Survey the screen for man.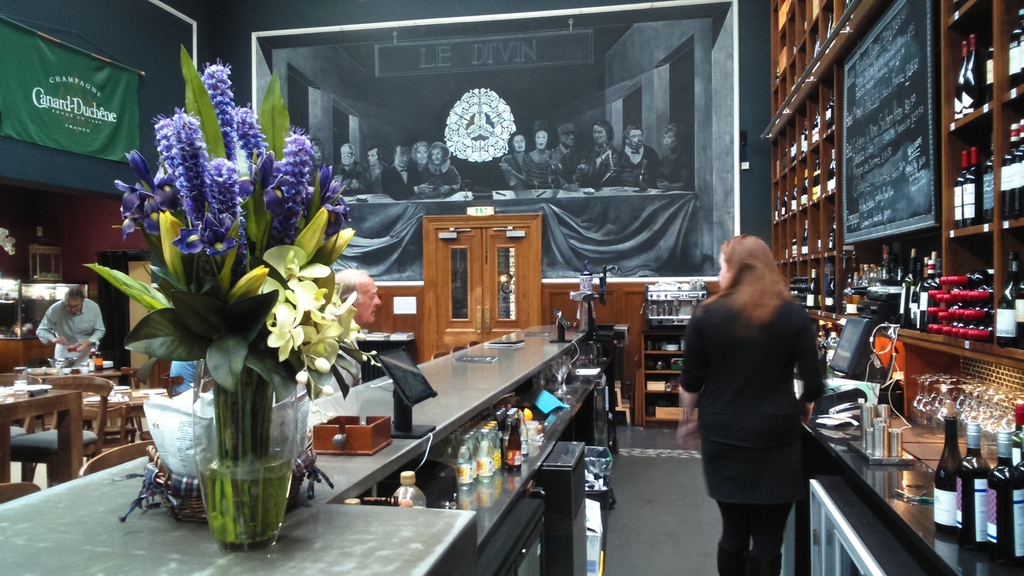
Survey found: crop(33, 287, 102, 374).
